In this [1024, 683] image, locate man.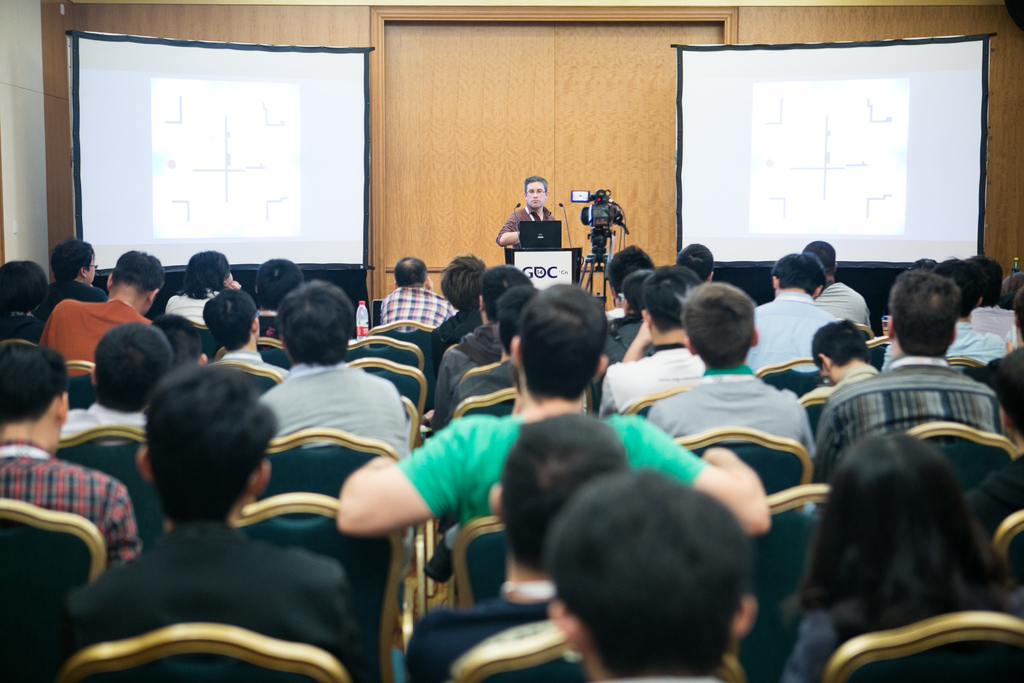
Bounding box: 800:240:879:329.
